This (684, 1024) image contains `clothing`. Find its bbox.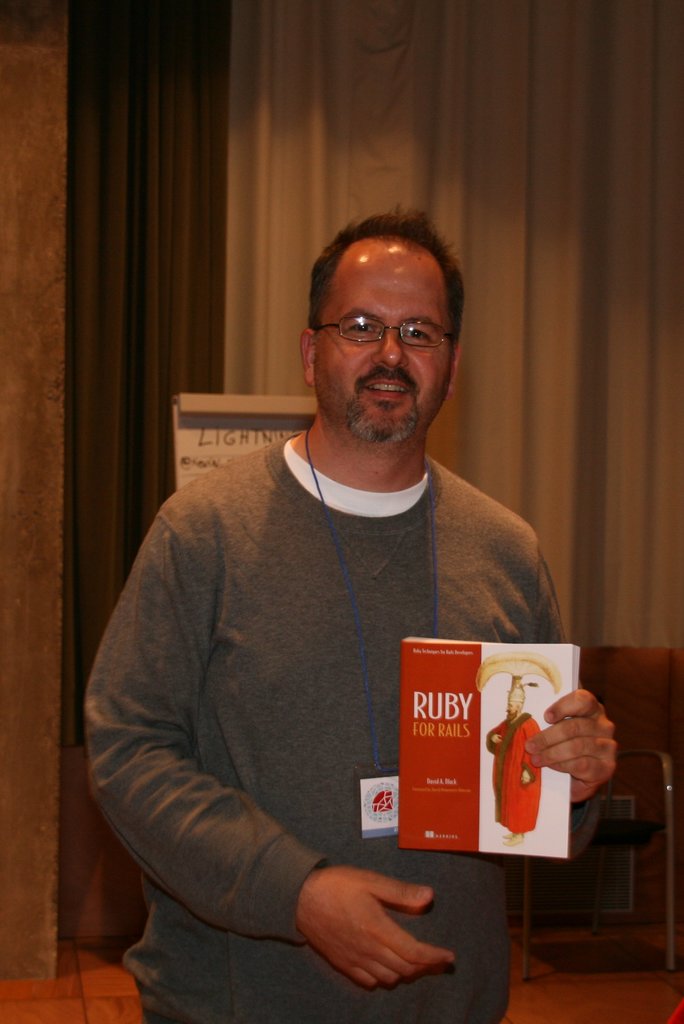
x1=81, y1=420, x2=569, y2=1023.
